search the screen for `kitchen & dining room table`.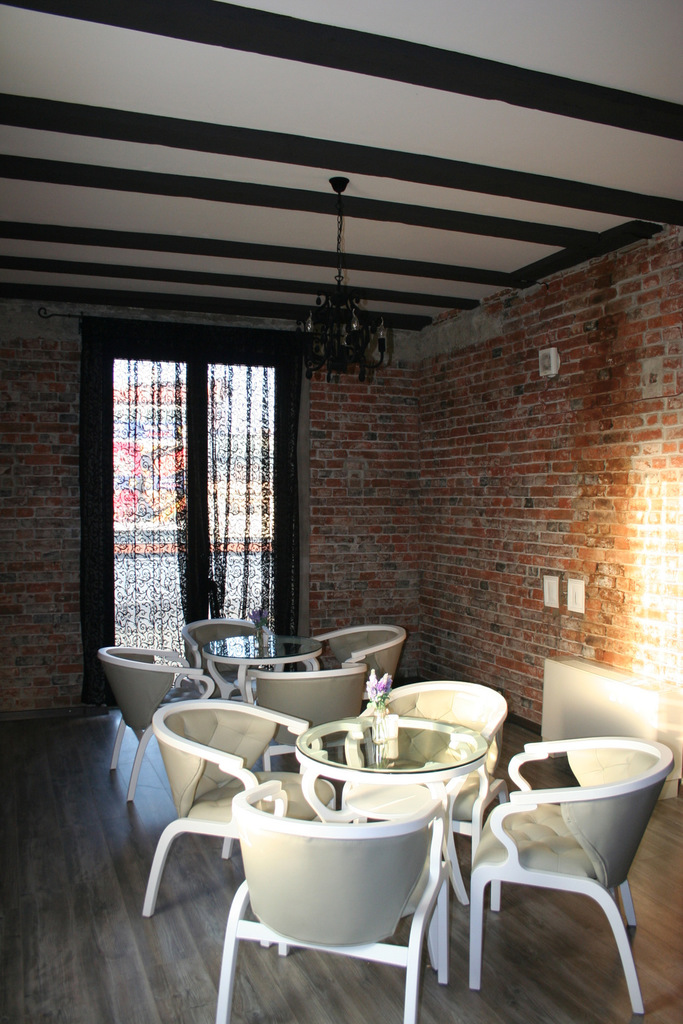
Found at <bbox>140, 676, 676, 1023</bbox>.
